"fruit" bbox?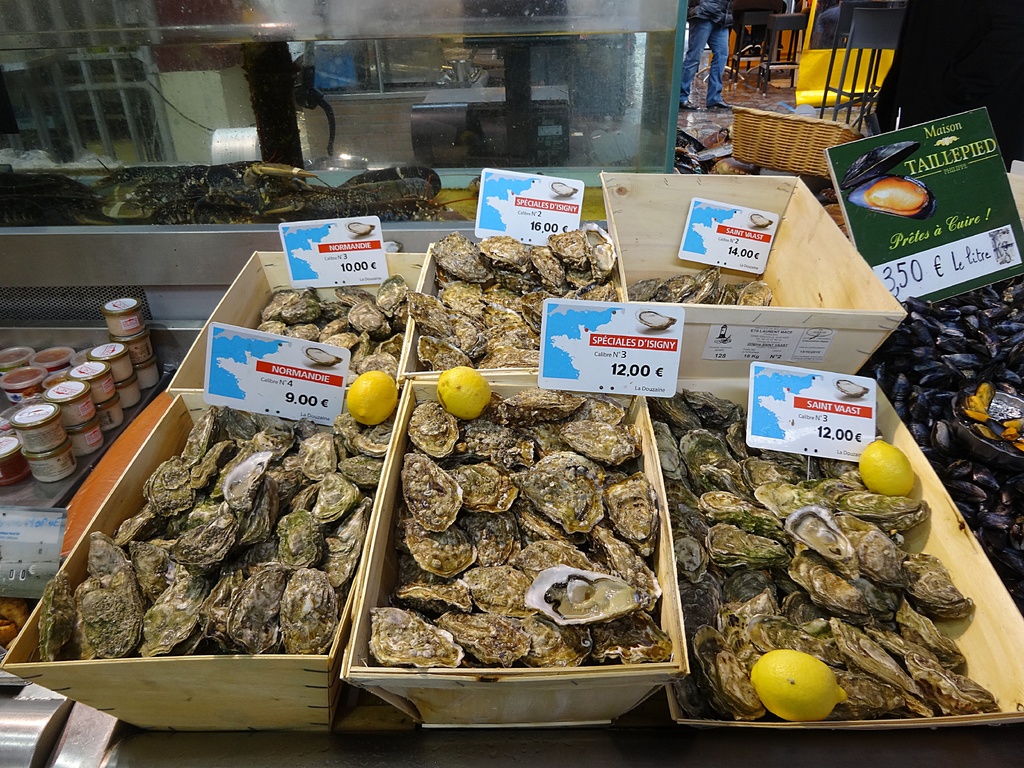
l=747, t=648, r=847, b=724
